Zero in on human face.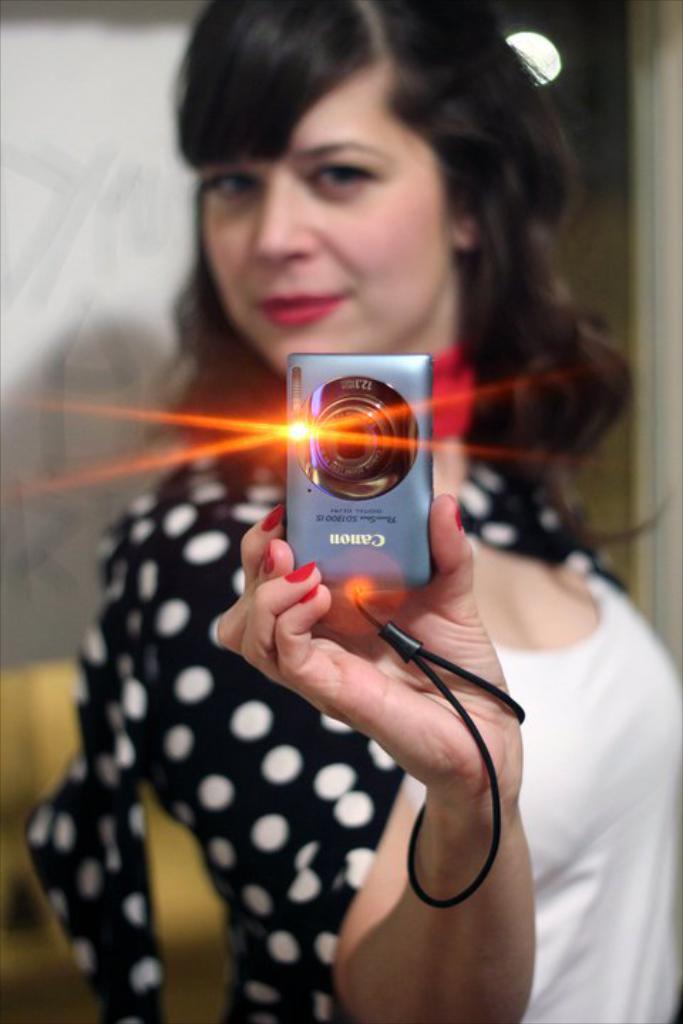
Zeroed in: <box>202,70,458,381</box>.
